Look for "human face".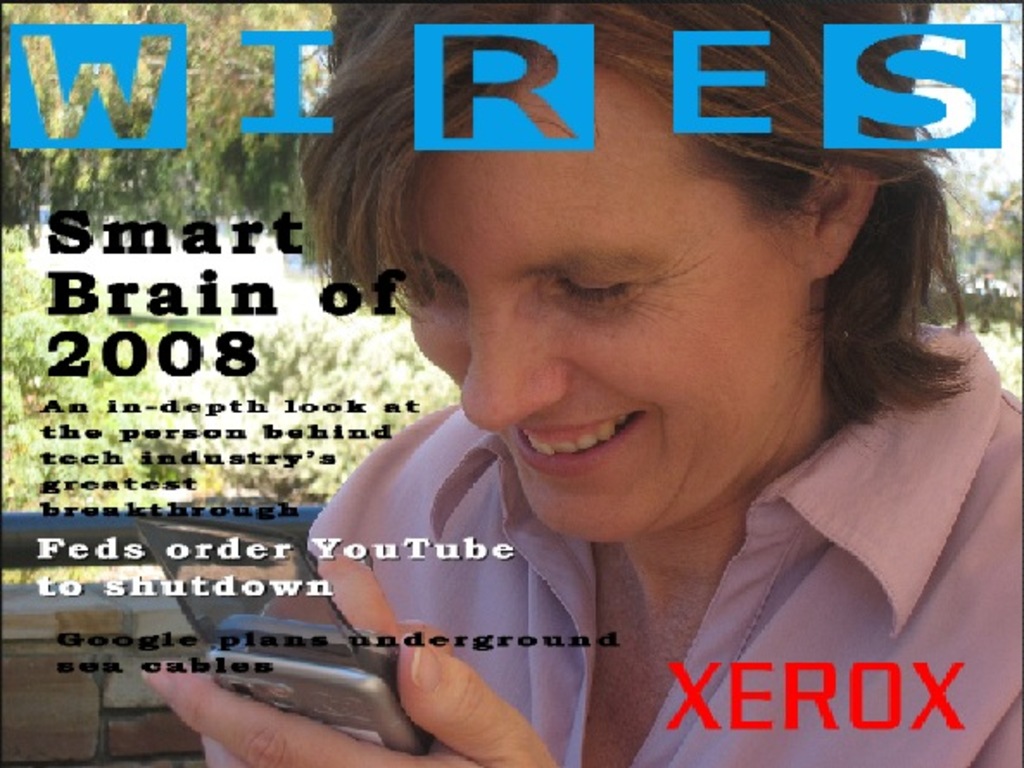
Found: box(408, 81, 805, 540).
